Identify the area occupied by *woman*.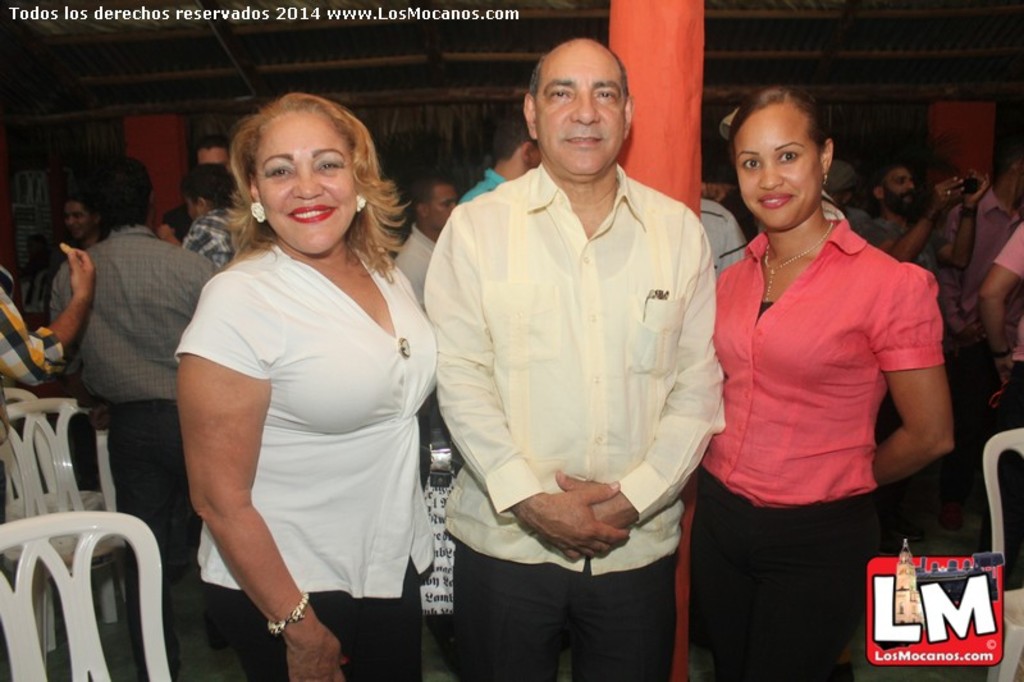
Area: rect(713, 86, 968, 681).
